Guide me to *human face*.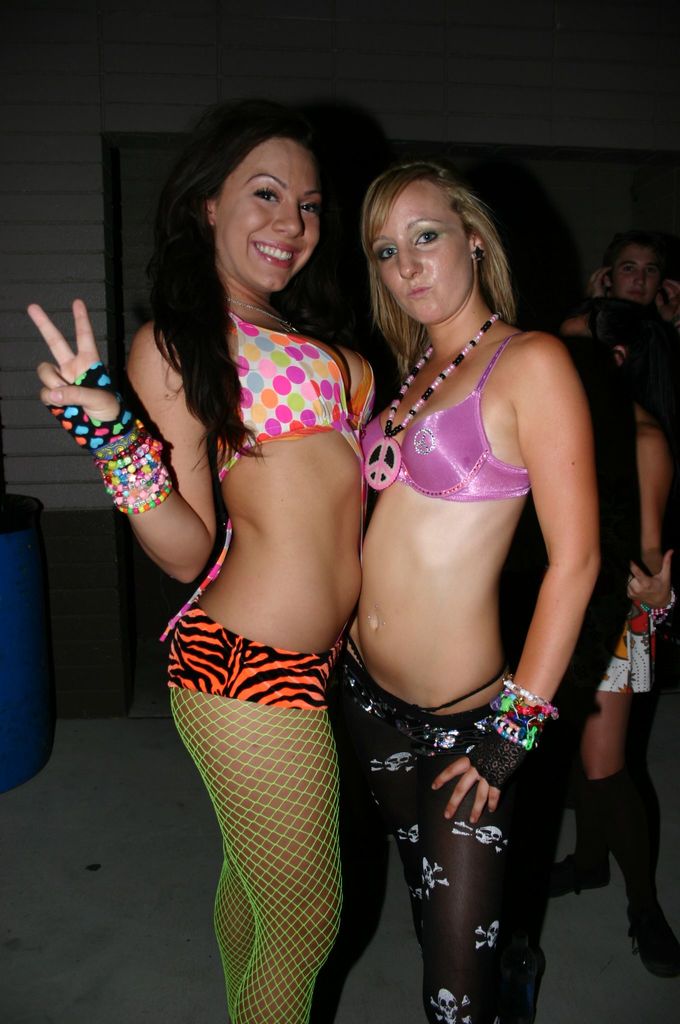
Guidance: (left=607, top=246, right=668, bottom=300).
